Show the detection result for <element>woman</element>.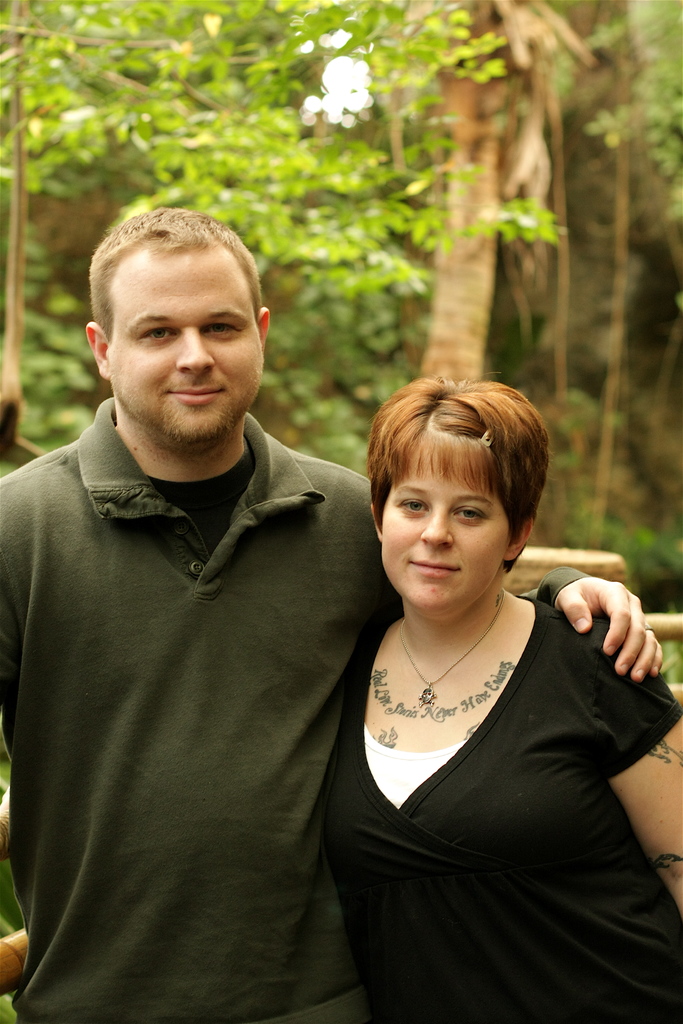
rect(293, 340, 662, 1014).
